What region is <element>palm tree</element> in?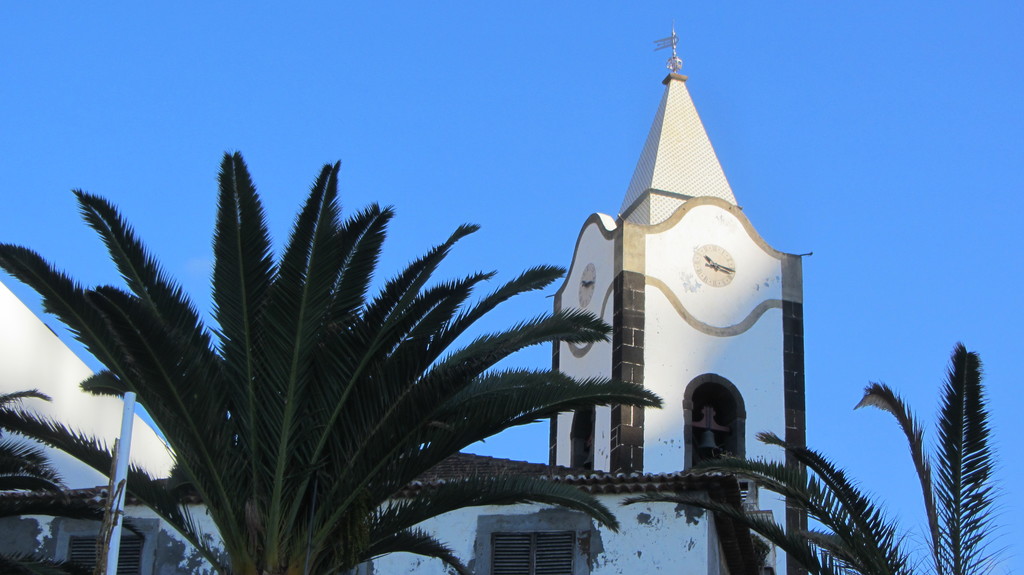
0, 151, 668, 574.
